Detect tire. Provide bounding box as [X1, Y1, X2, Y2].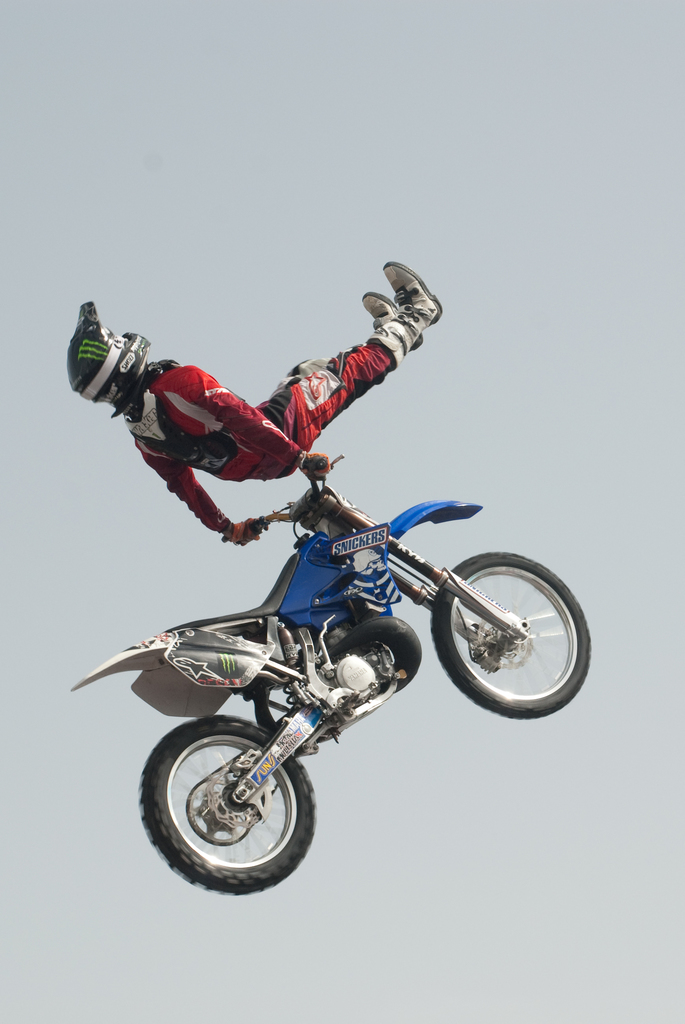
[138, 713, 316, 900].
